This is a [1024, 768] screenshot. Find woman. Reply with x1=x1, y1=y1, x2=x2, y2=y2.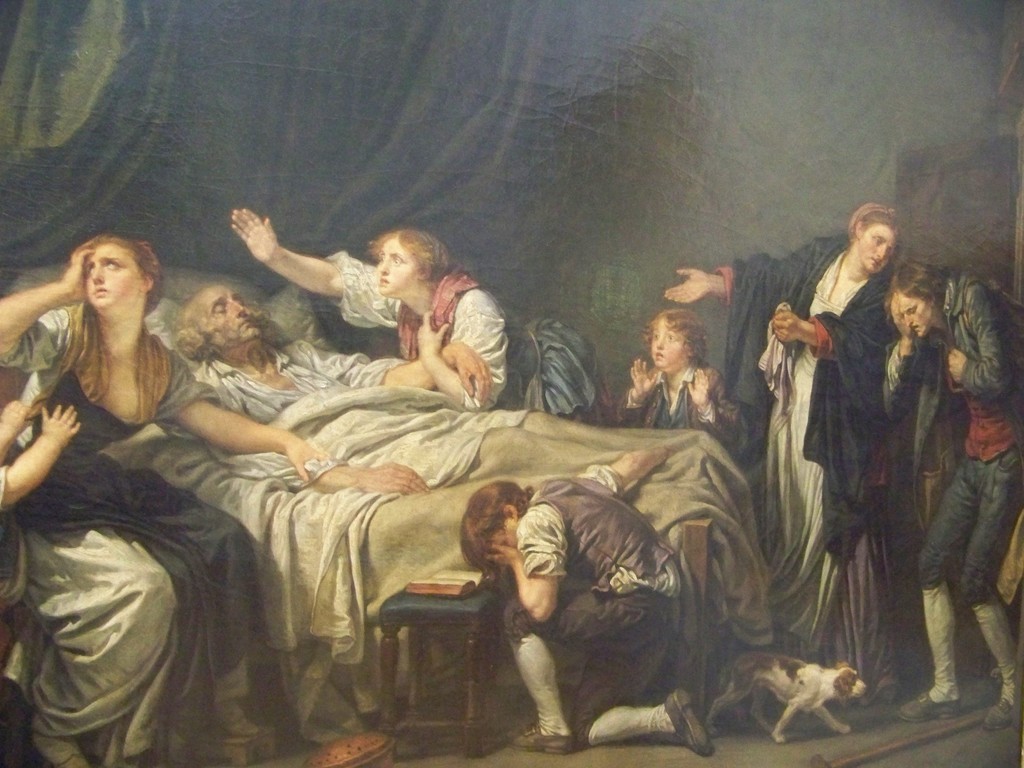
x1=0, y1=233, x2=328, y2=732.
